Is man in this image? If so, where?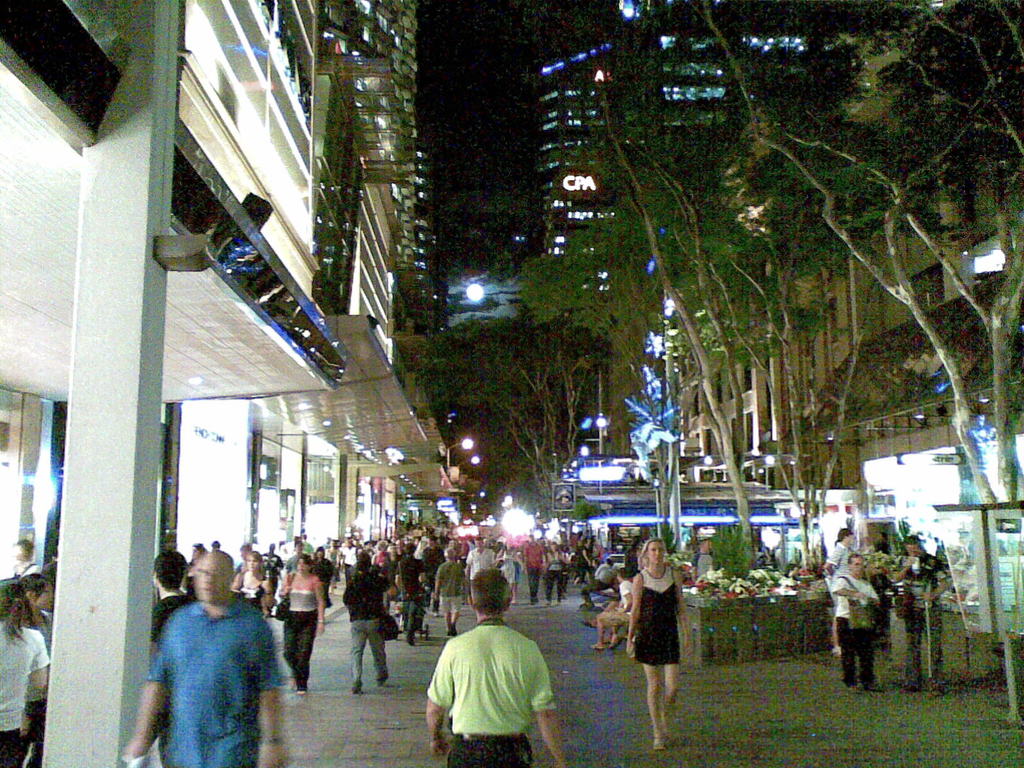
Yes, at (x1=437, y1=547, x2=479, y2=632).
